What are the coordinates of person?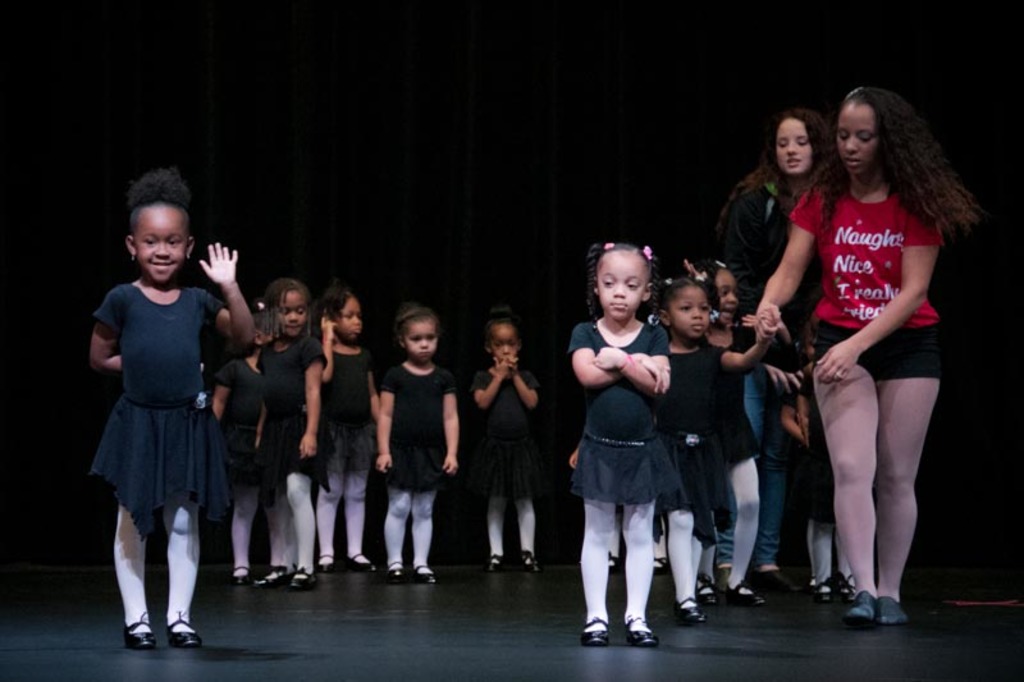
<box>253,278,326,591</box>.
